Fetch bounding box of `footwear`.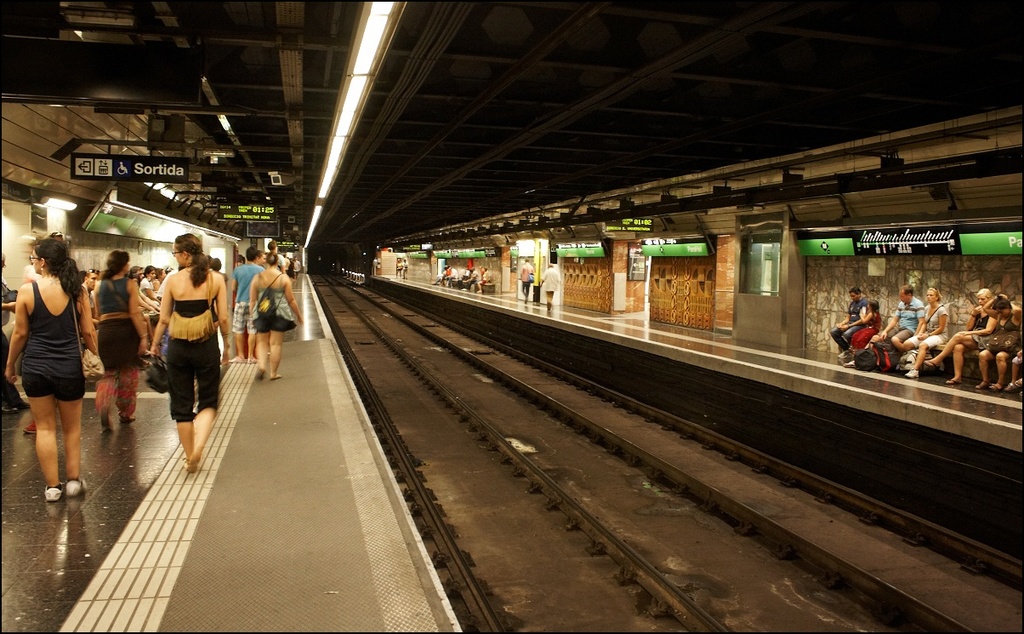
Bbox: Rect(989, 385, 1001, 391).
